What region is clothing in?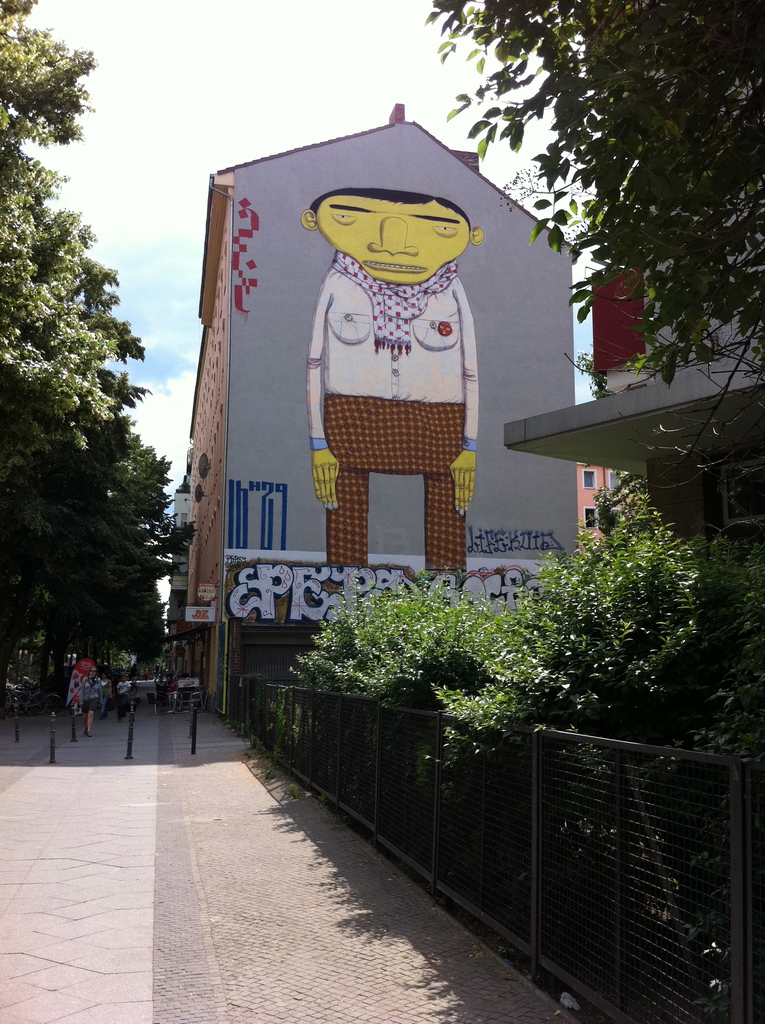
region(145, 672, 150, 679).
